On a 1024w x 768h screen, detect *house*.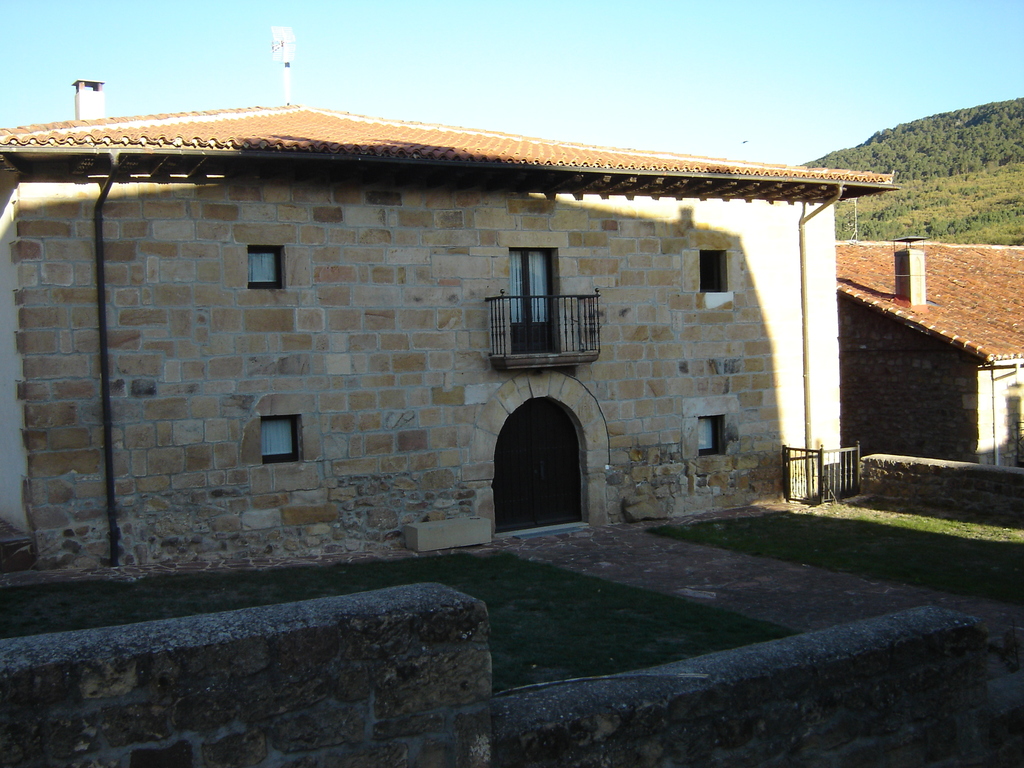
rect(835, 232, 1023, 473).
